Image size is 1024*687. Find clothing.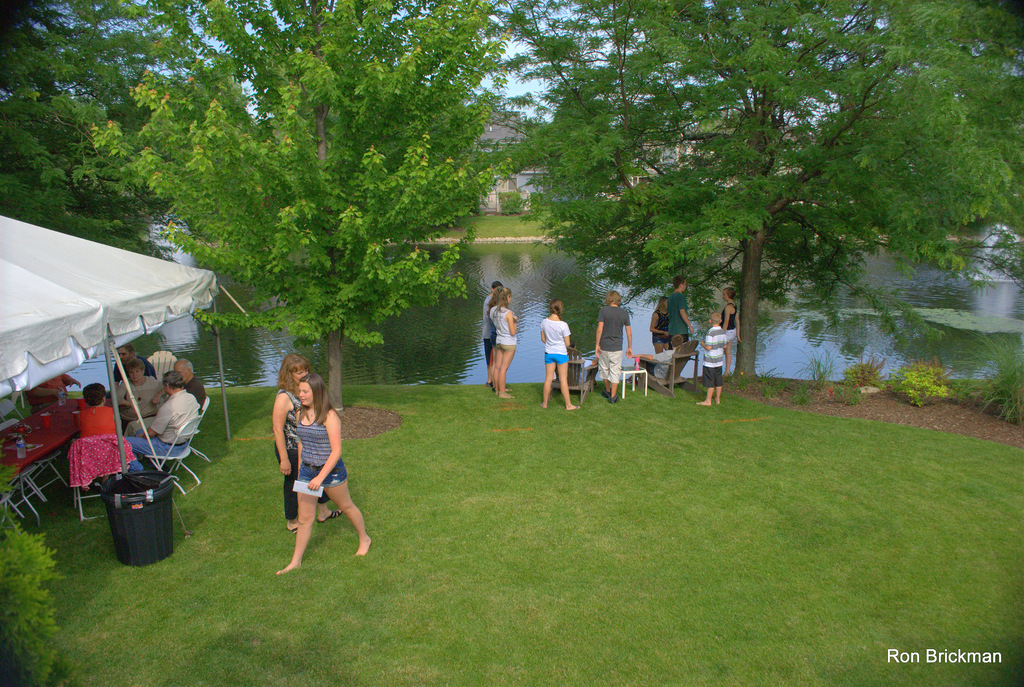
l=700, t=323, r=742, b=366.
